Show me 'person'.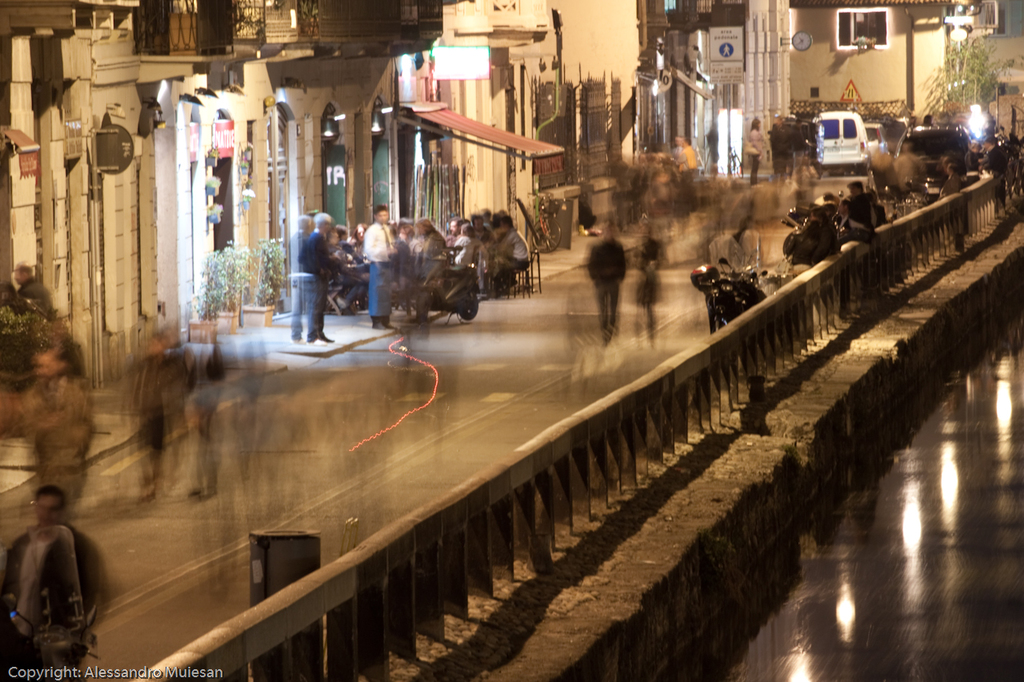
'person' is here: x1=0, y1=489, x2=110, y2=681.
